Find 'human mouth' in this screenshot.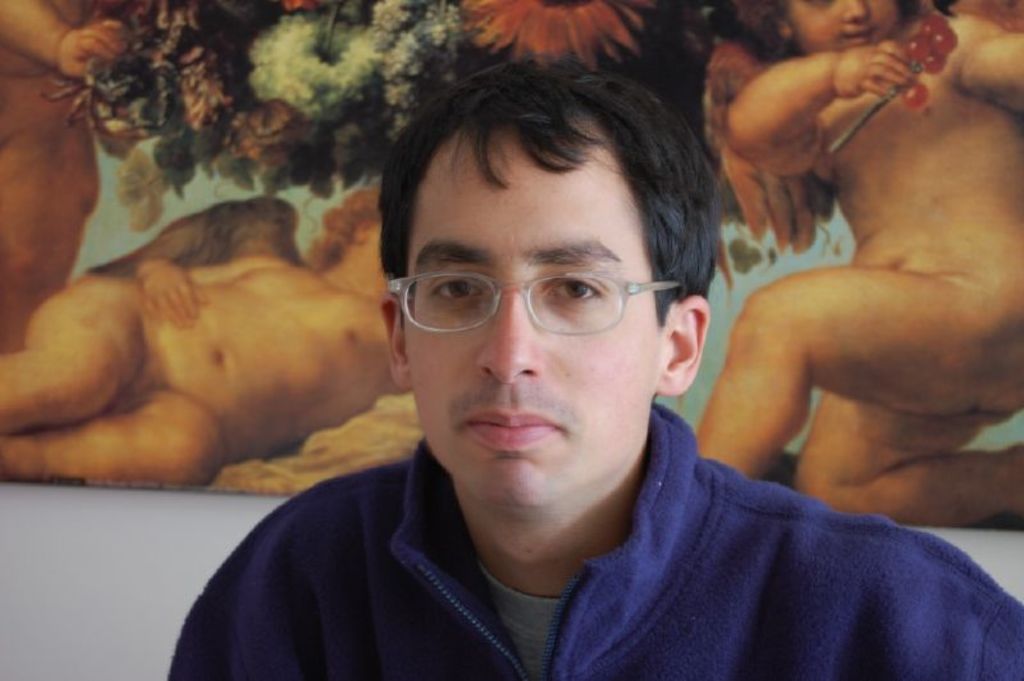
The bounding box for 'human mouth' is 837, 24, 874, 46.
